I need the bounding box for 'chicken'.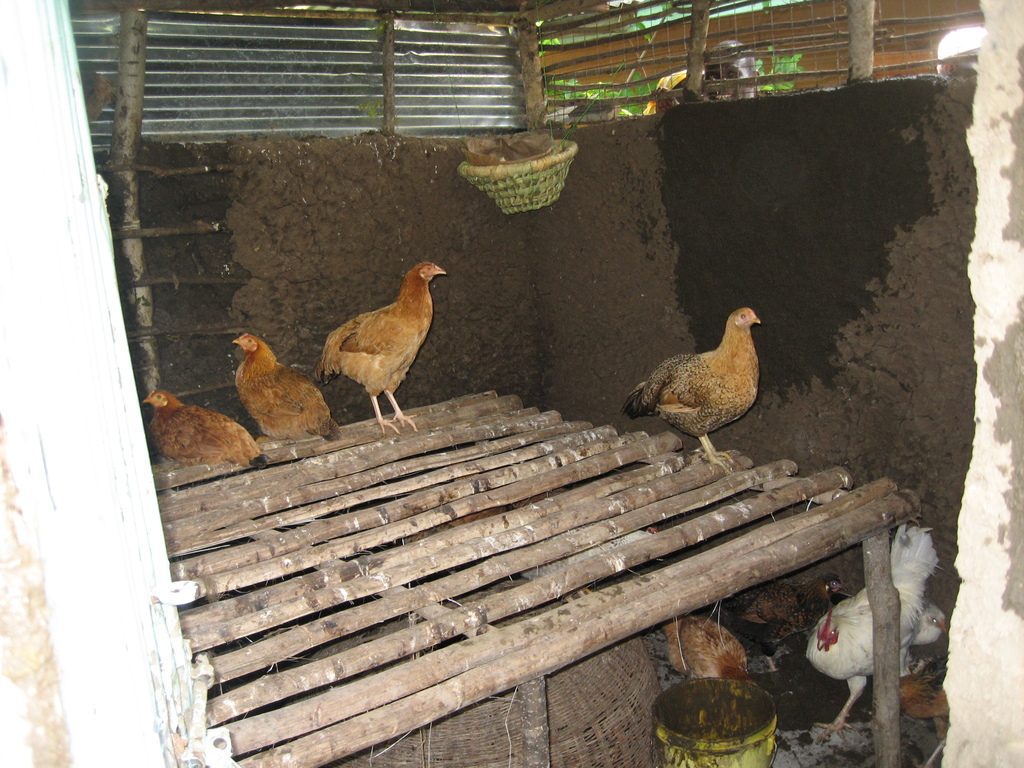
Here it is: 141:387:259:465.
